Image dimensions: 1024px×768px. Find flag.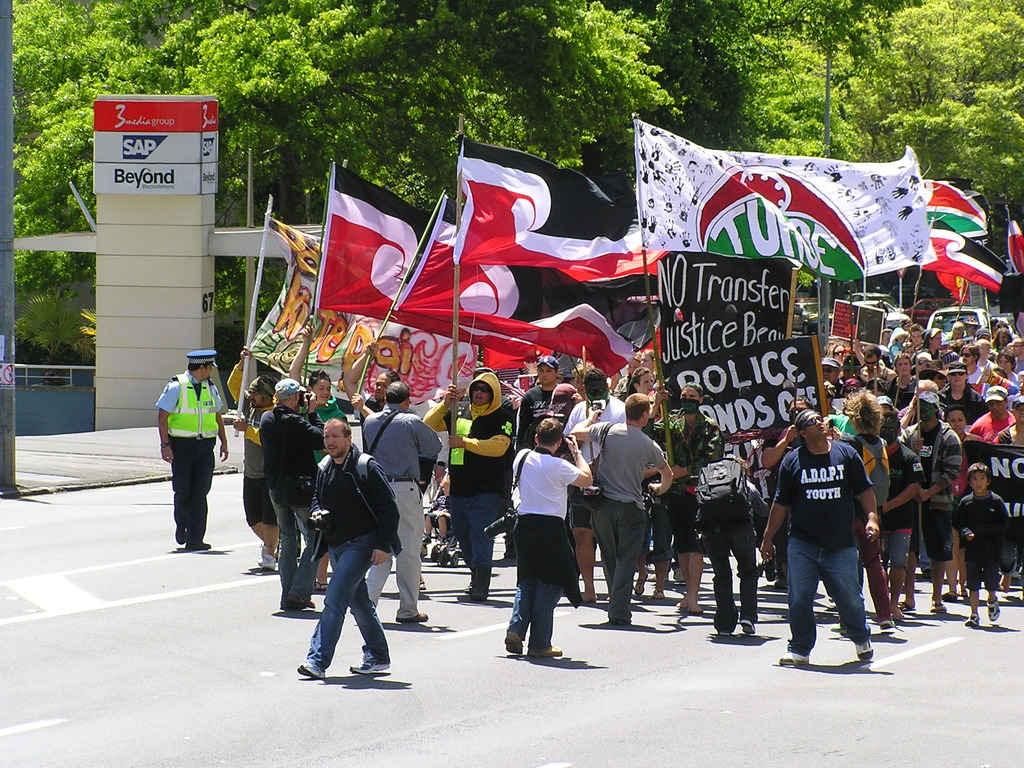
region(925, 184, 988, 243).
